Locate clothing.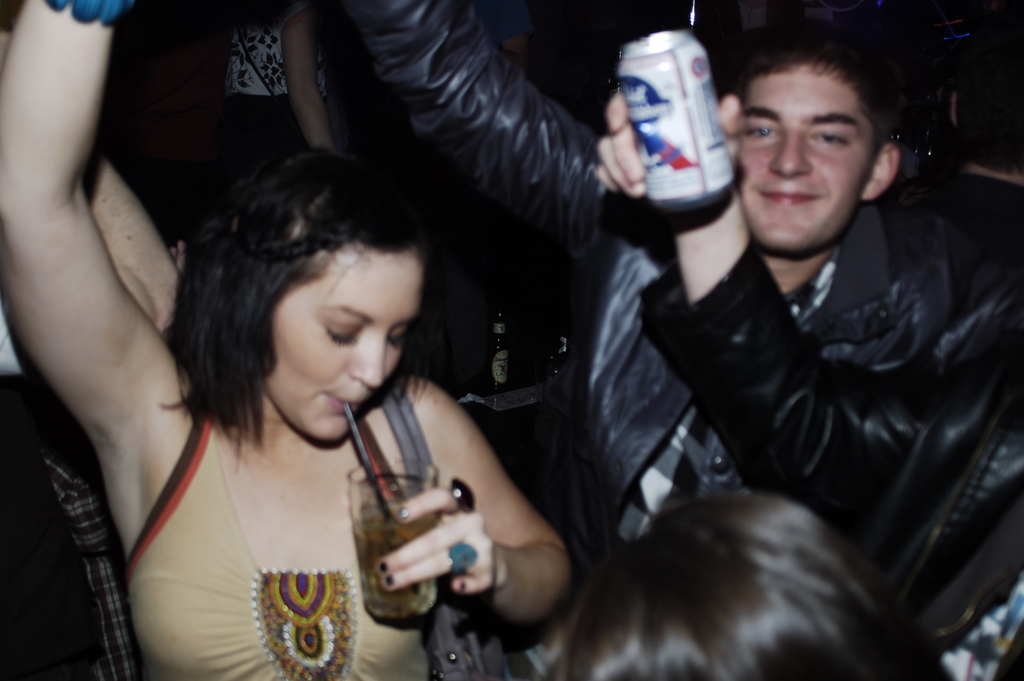
Bounding box: <bbox>124, 327, 442, 678</bbox>.
